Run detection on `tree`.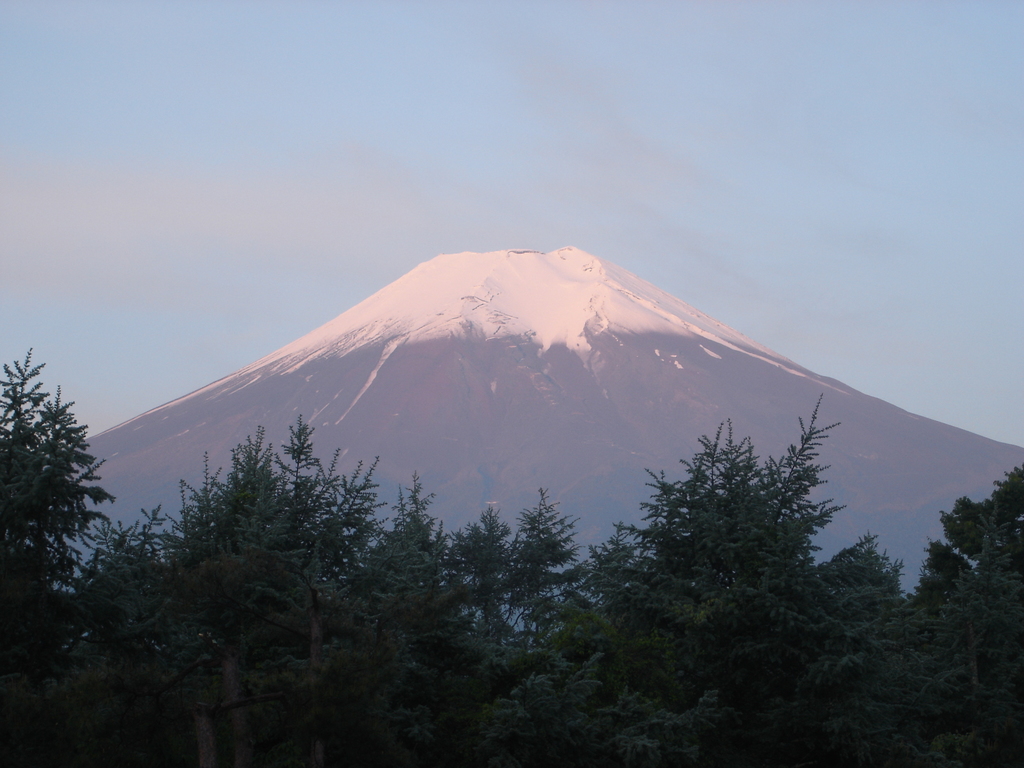
Result: <box>3,343,108,634</box>.
